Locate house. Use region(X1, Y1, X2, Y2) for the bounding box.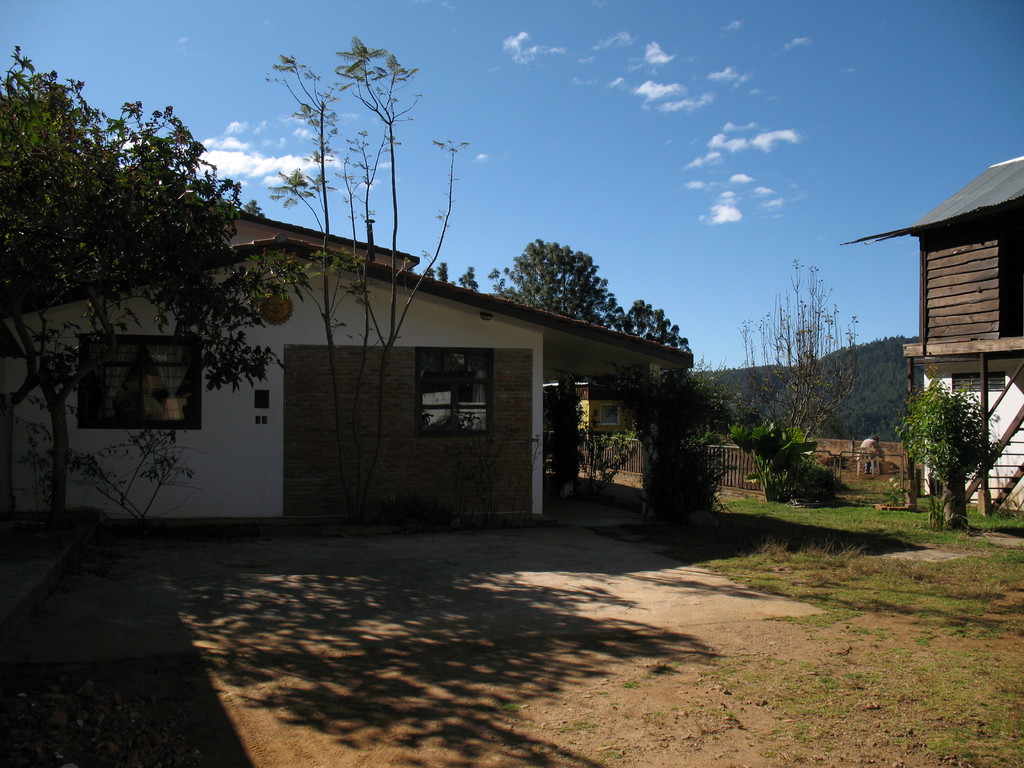
region(0, 204, 696, 534).
